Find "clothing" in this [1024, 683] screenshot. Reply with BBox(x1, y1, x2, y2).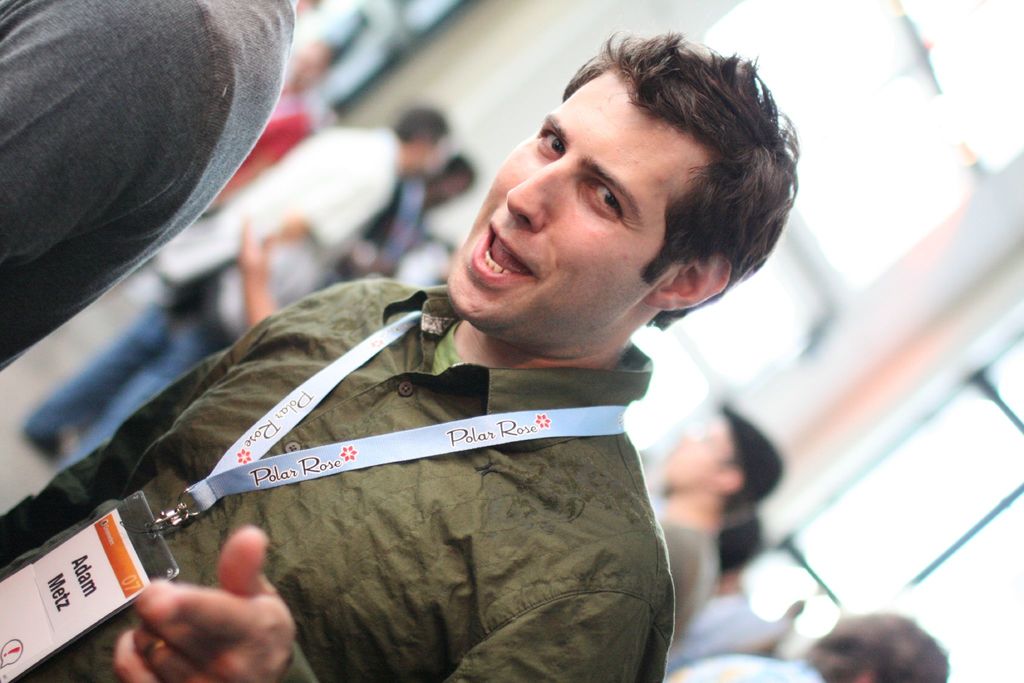
BBox(0, 0, 299, 370).
